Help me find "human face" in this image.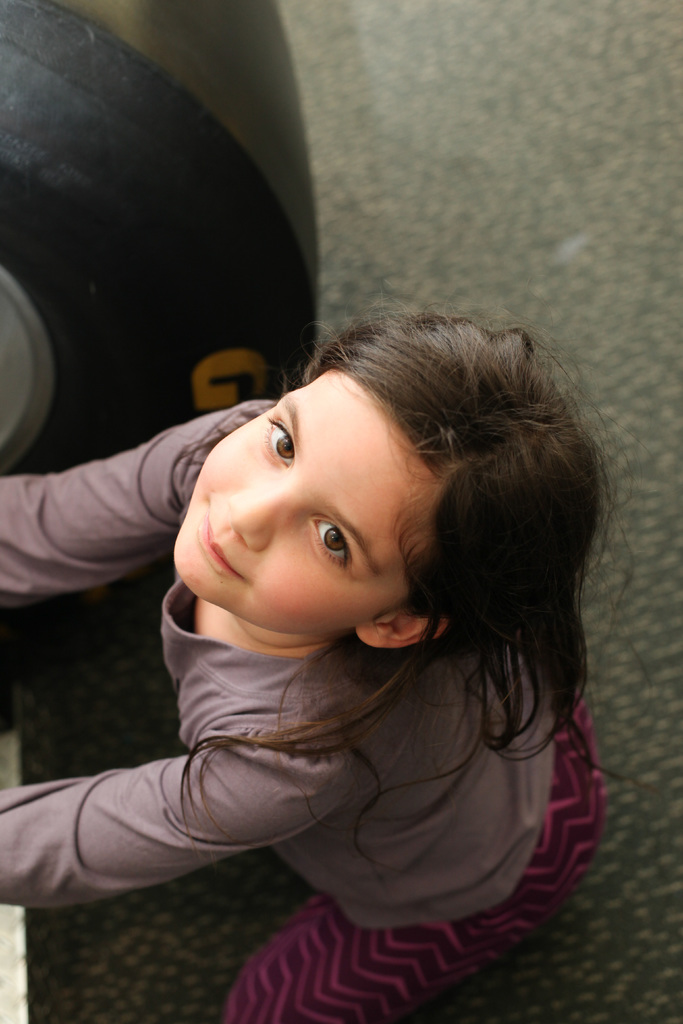
Found it: [165, 365, 422, 634].
